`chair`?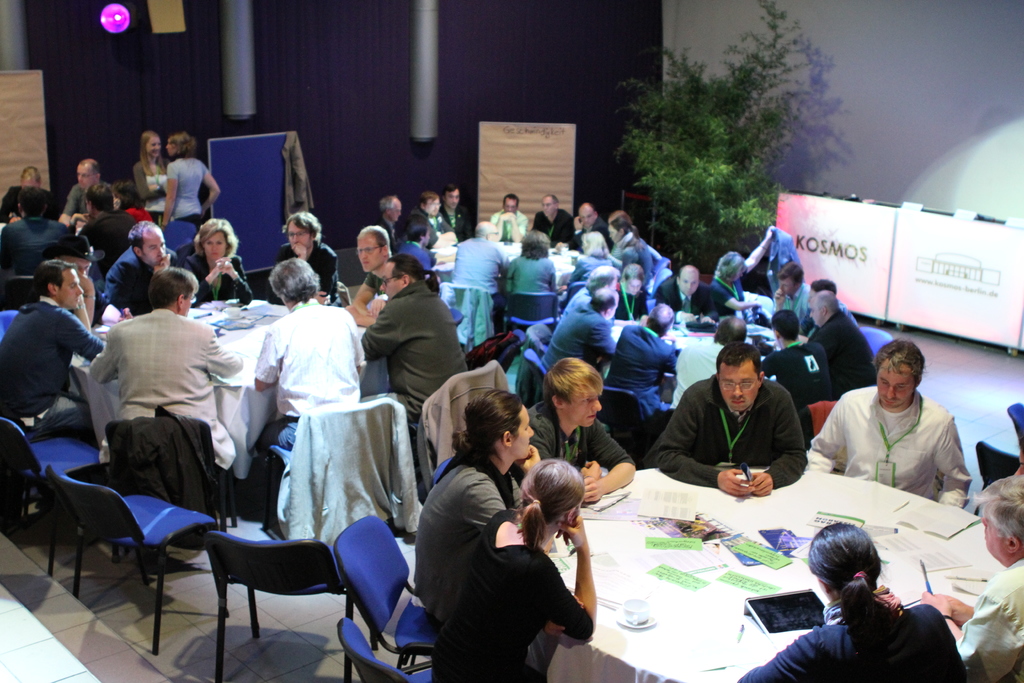
bbox(500, 290, 554, 329)
